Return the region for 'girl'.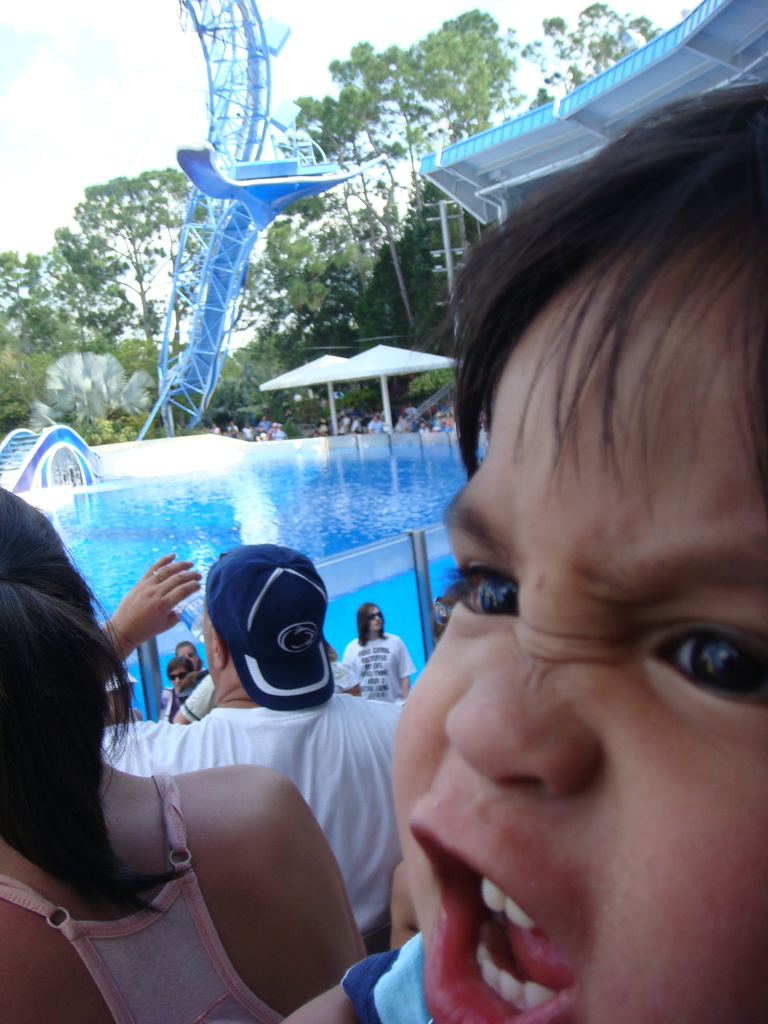
box=[0, 572, 374, 1023].
